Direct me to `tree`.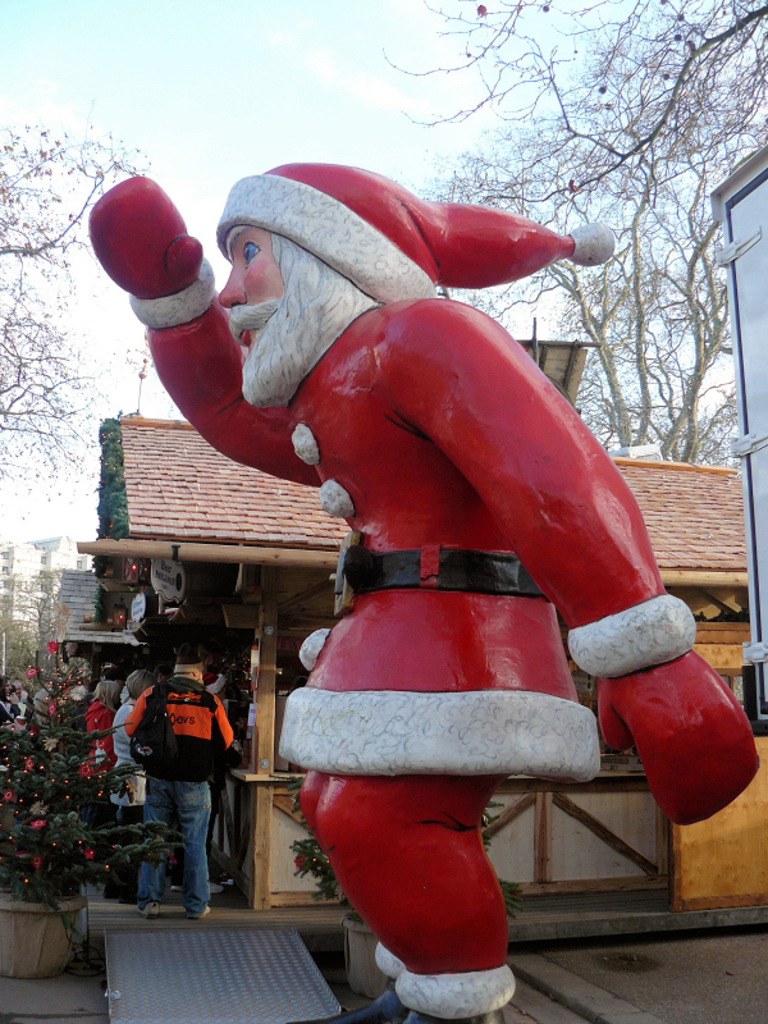
Direction: [left=372, top=0, right=767, bottom=468].
